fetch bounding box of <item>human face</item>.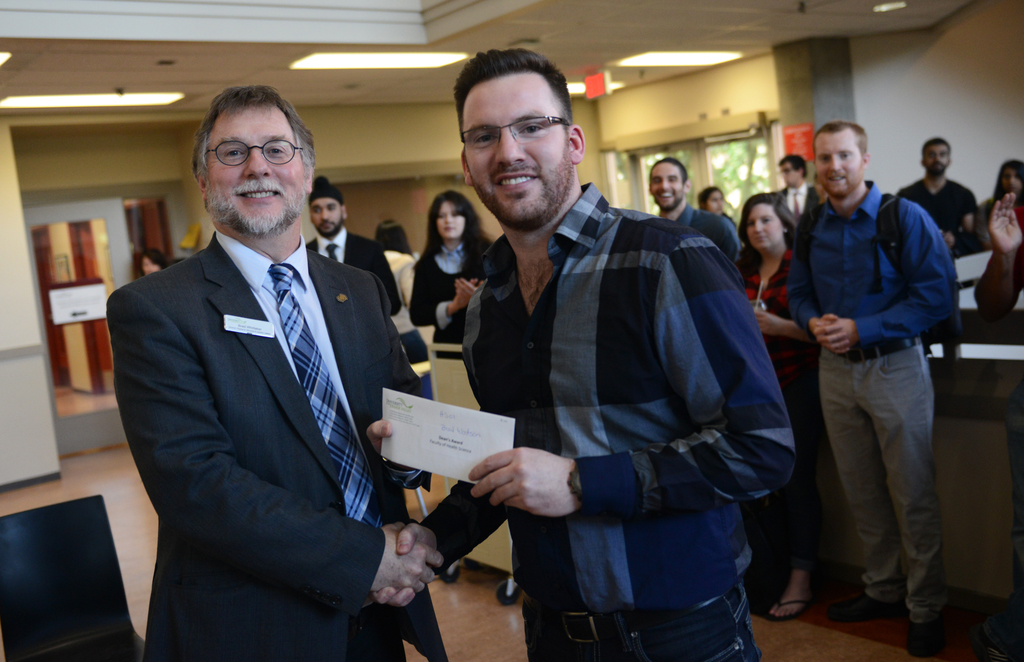
Bbox: (816,136,858,204).
